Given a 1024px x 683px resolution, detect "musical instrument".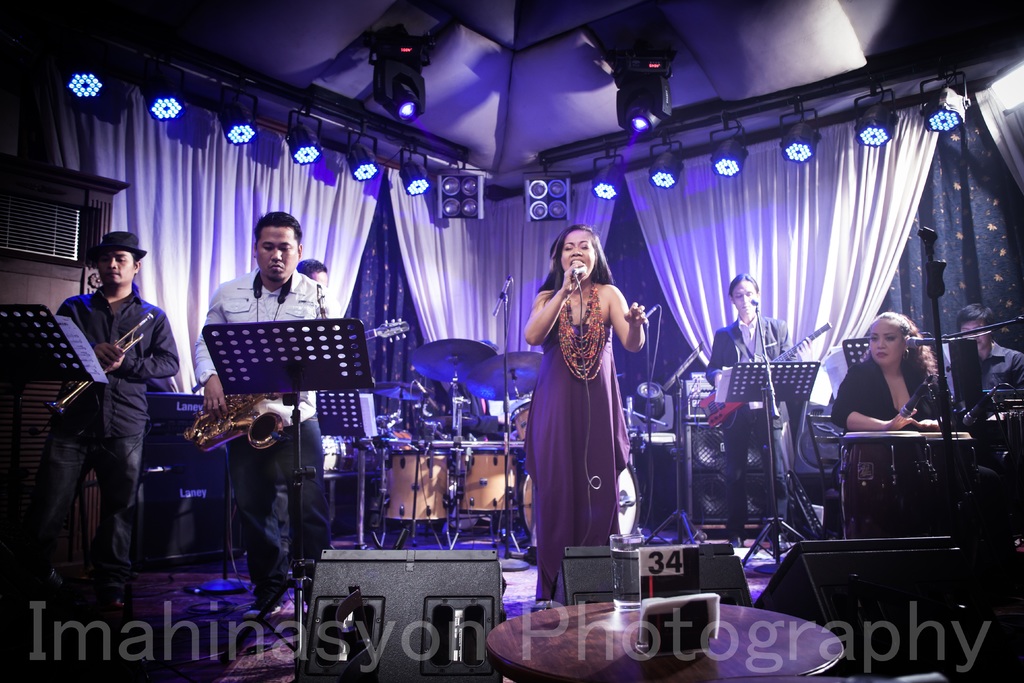
523,449,646,550.
